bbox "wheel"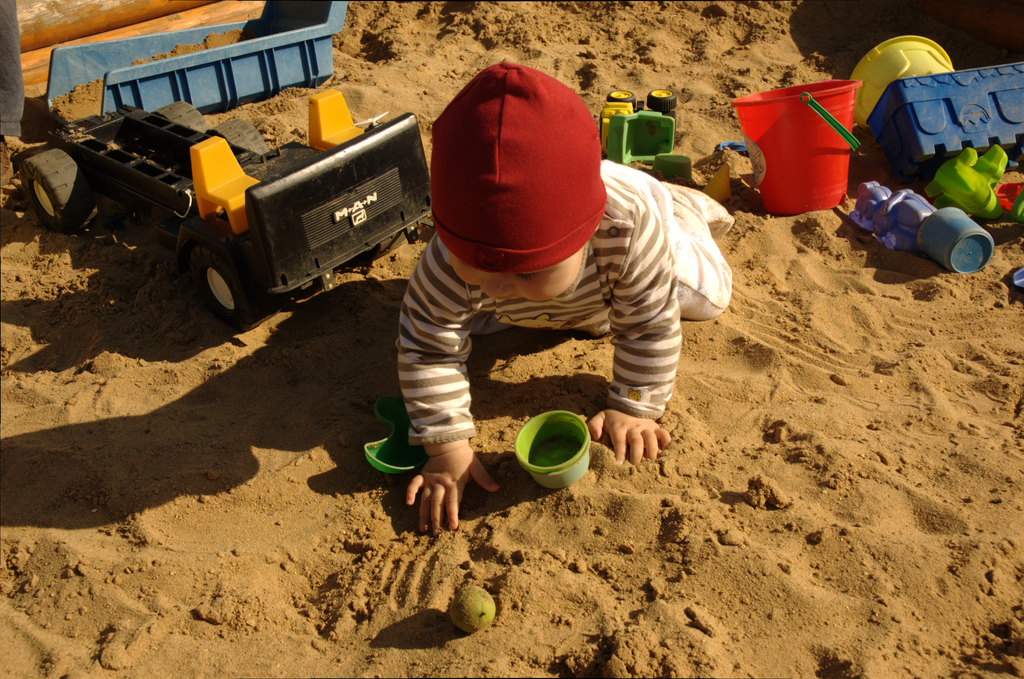
bbox=(180, 240, 251, 313)
